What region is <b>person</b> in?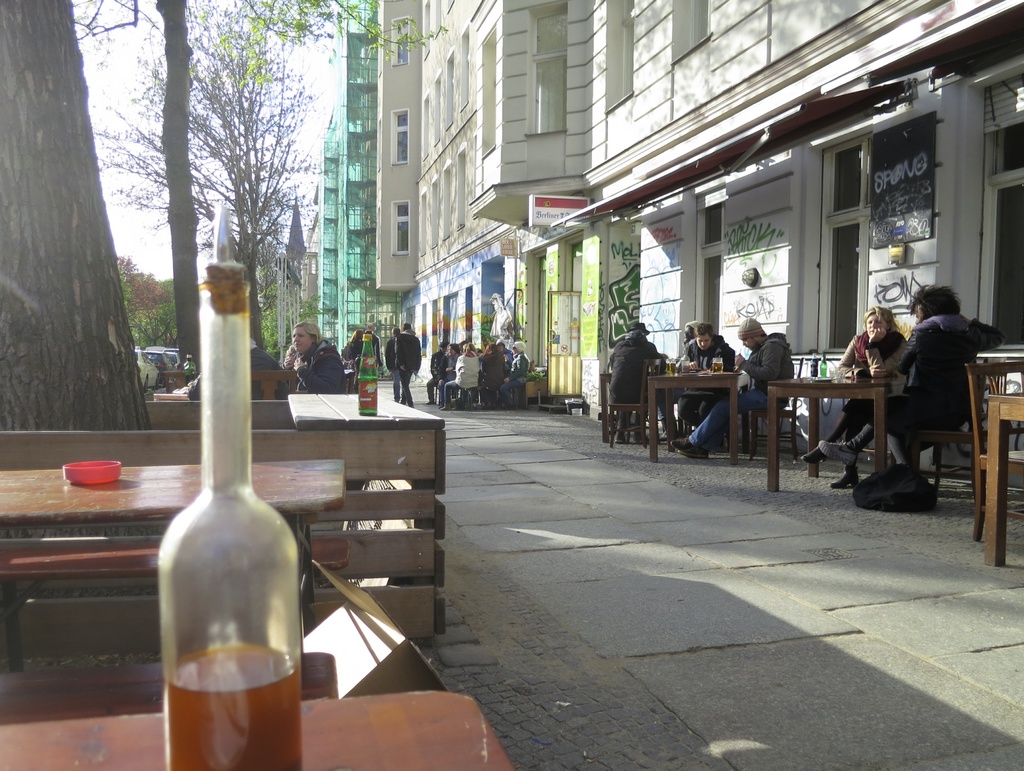
Rect(282, 343, 301, 369).
